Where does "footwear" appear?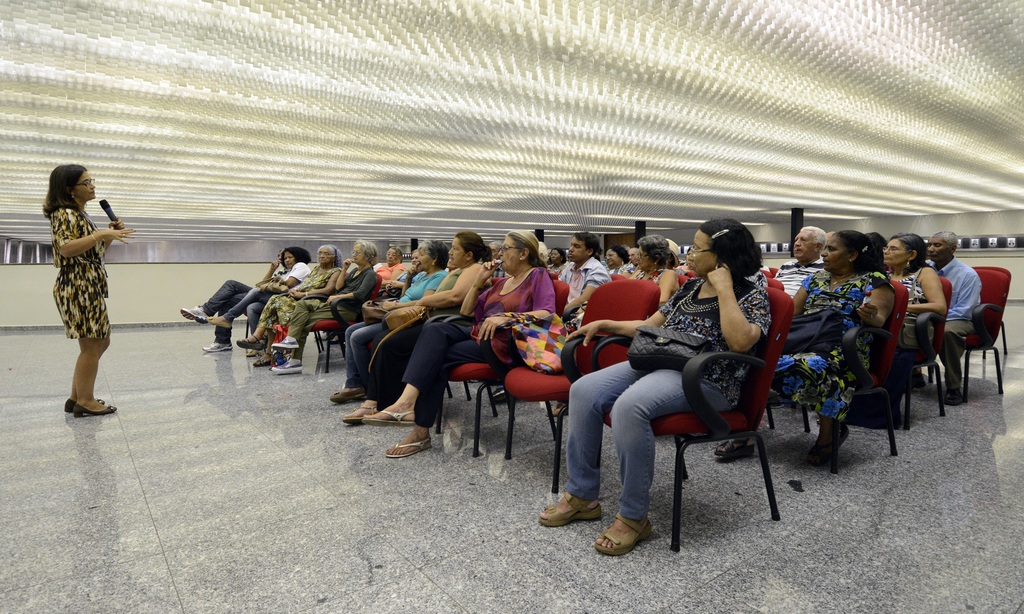
Appears at pyautogui.locateOnScreen(255, 353, 273, 367).
